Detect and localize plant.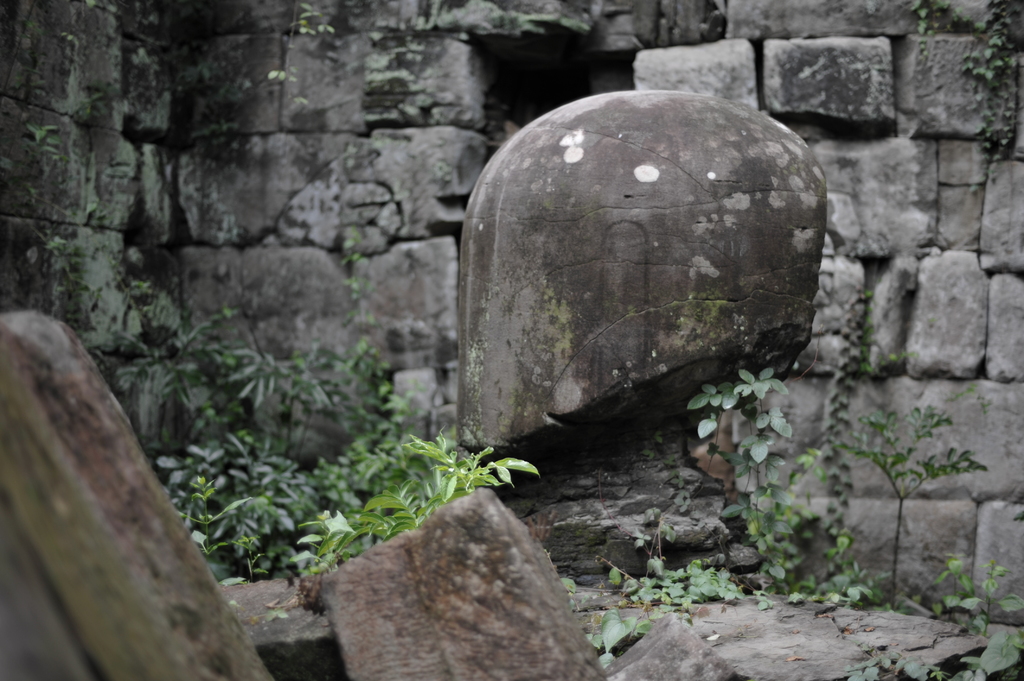
Localized at x1=362, y1=478, x2=444, y2=539.
